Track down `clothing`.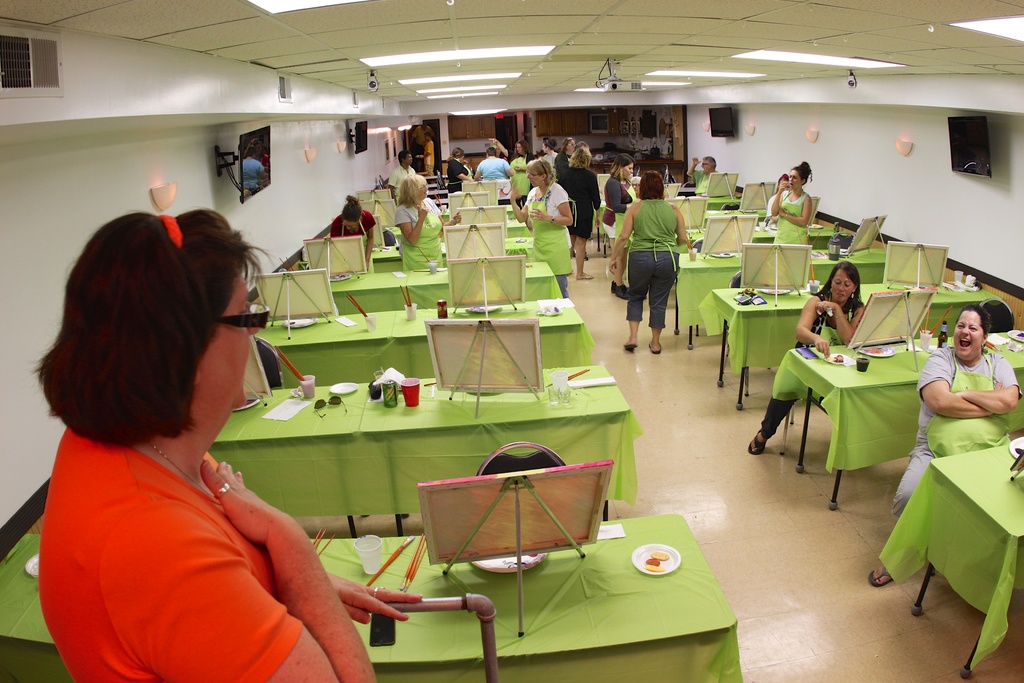
Tracked to left=623, top=205, right=691, bottom=331.
